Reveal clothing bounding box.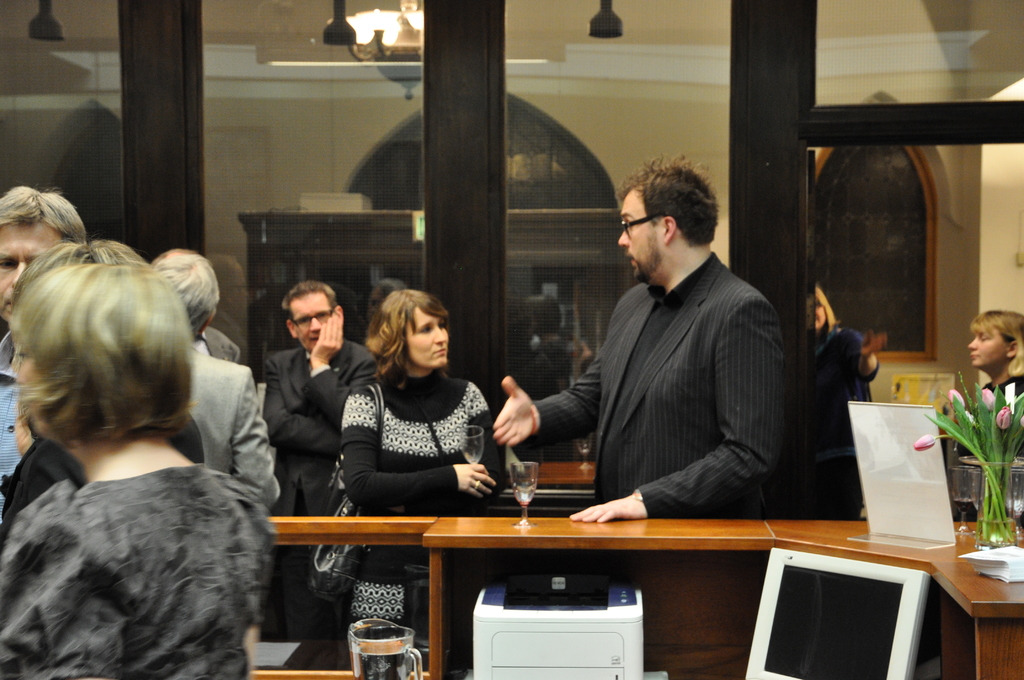
Revealed: bbox=(319, 365, 510, 638).
